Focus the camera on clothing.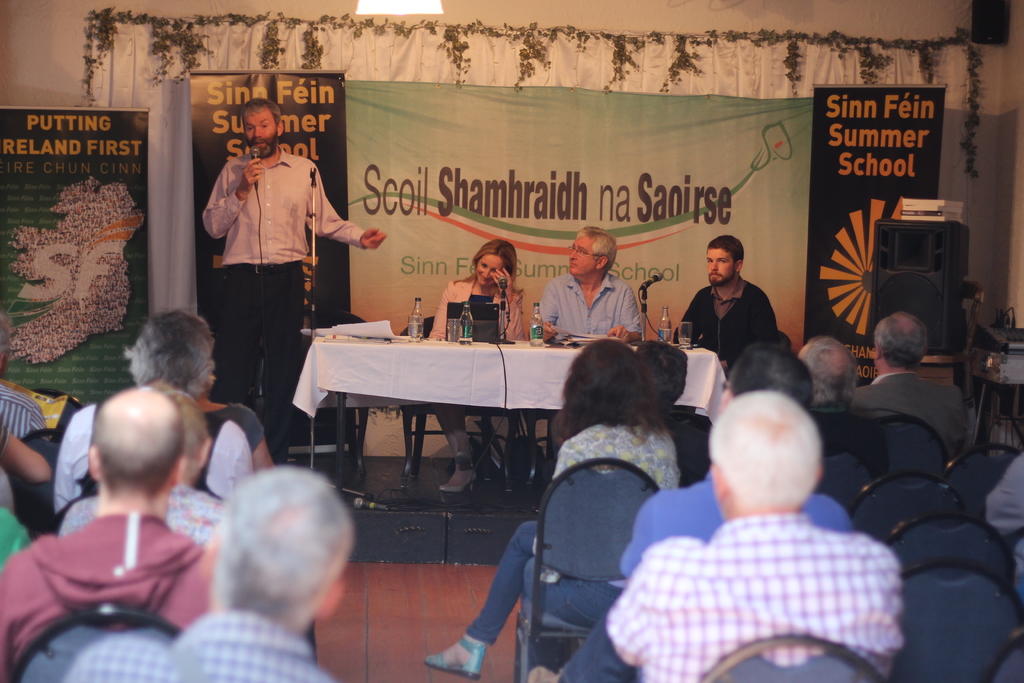
Focus region: 534,268,646,339.
